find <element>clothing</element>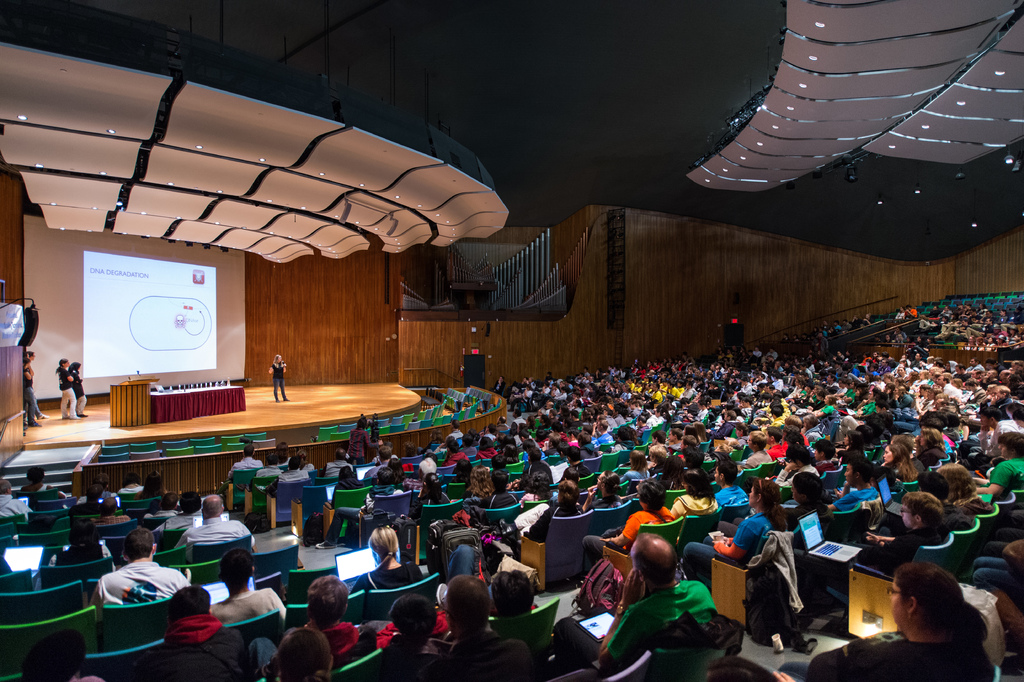
<box>590,433,614,449</box>
